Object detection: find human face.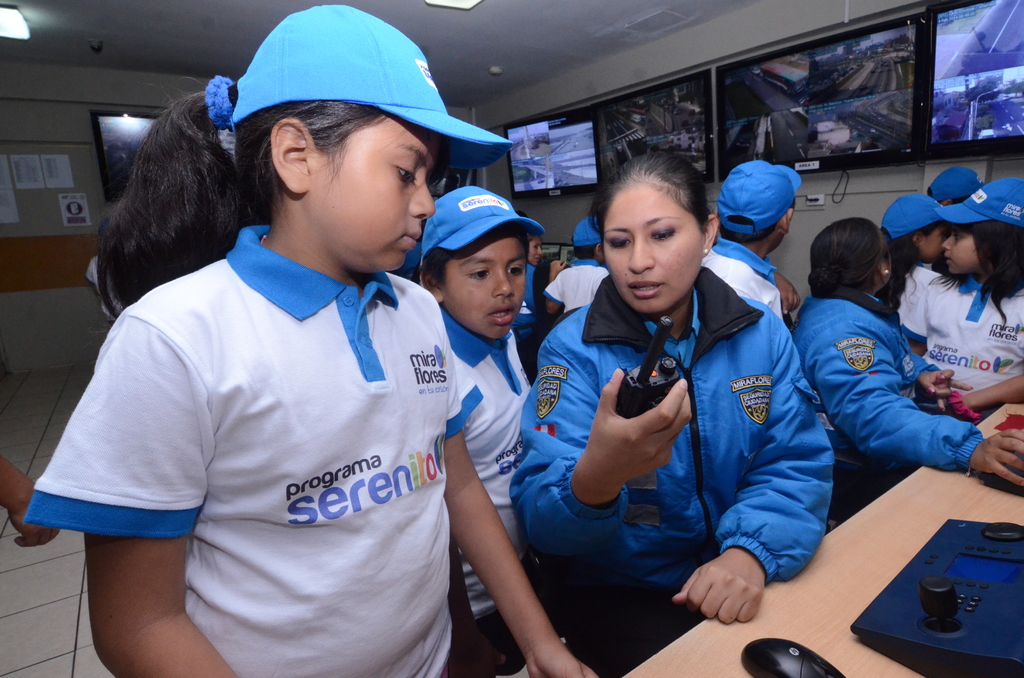
left=447, top=234, right=516, bottom=344.
